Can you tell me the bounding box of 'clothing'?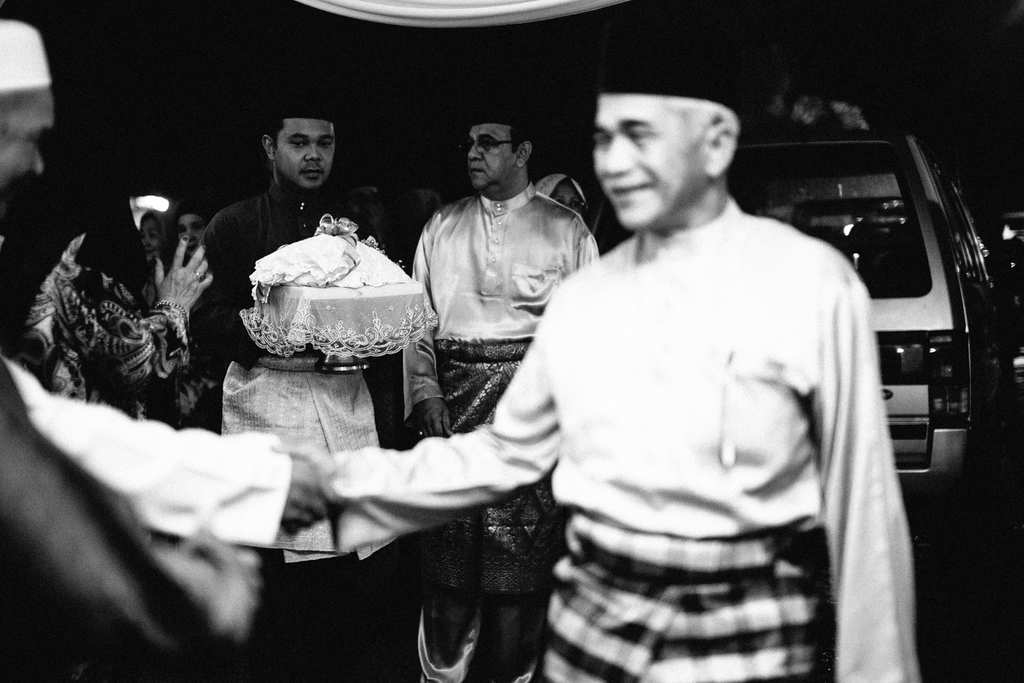
crop(21, 214, 201, 433).
